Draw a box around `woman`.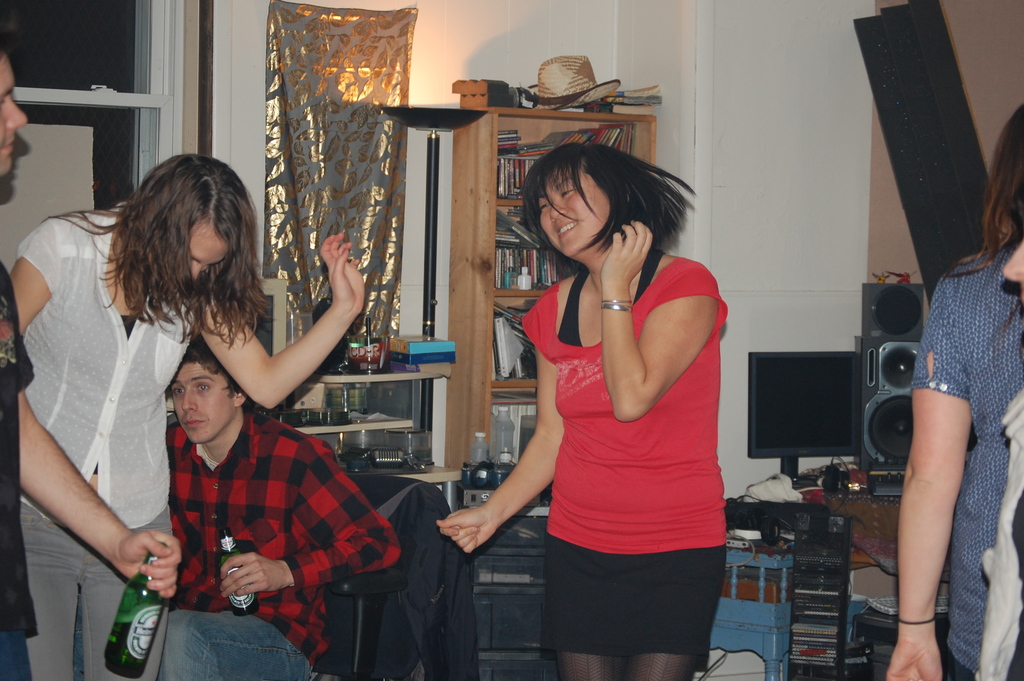
[left=501, top=120, right=744, bottom=676].
